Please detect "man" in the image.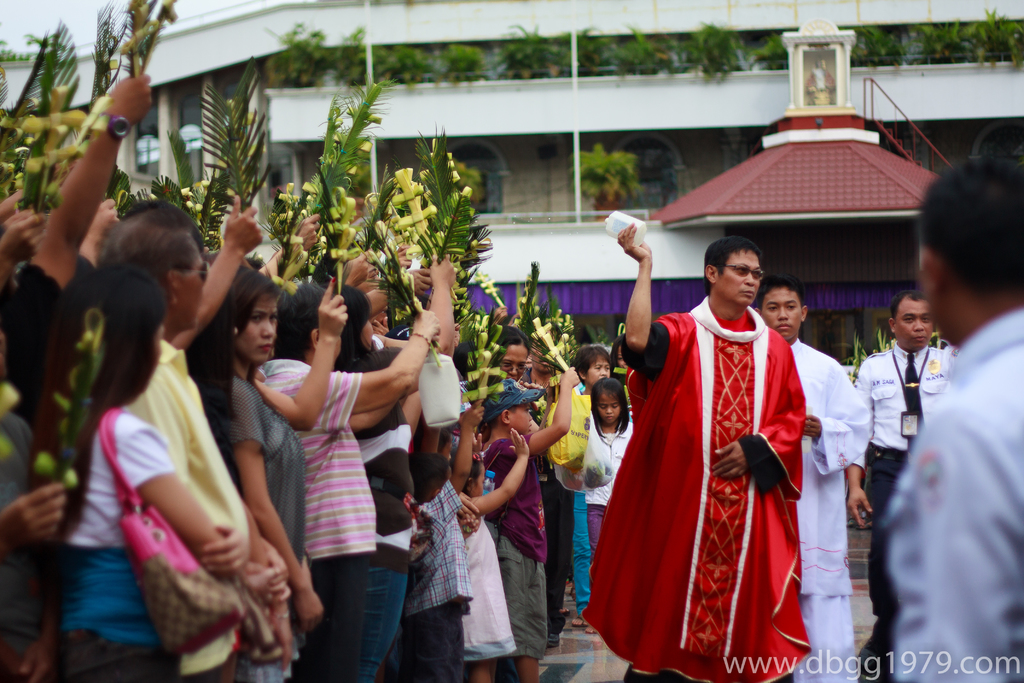
758 279 867 682.
